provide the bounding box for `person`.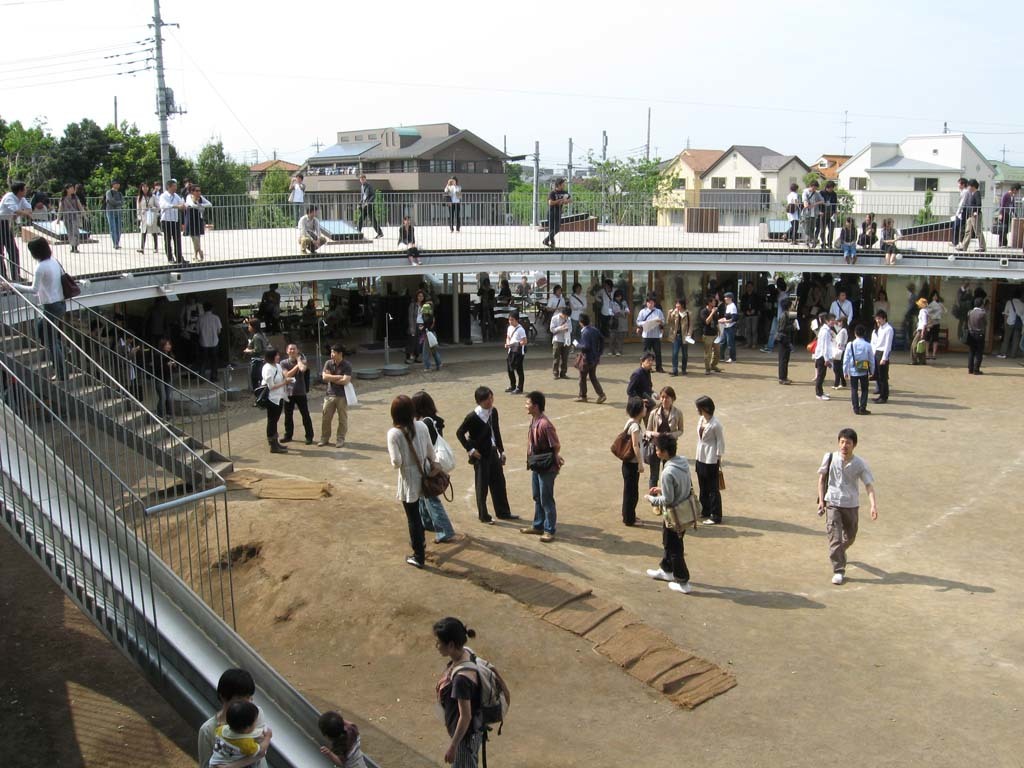
<region>507, 311, 526, 389</region>.
